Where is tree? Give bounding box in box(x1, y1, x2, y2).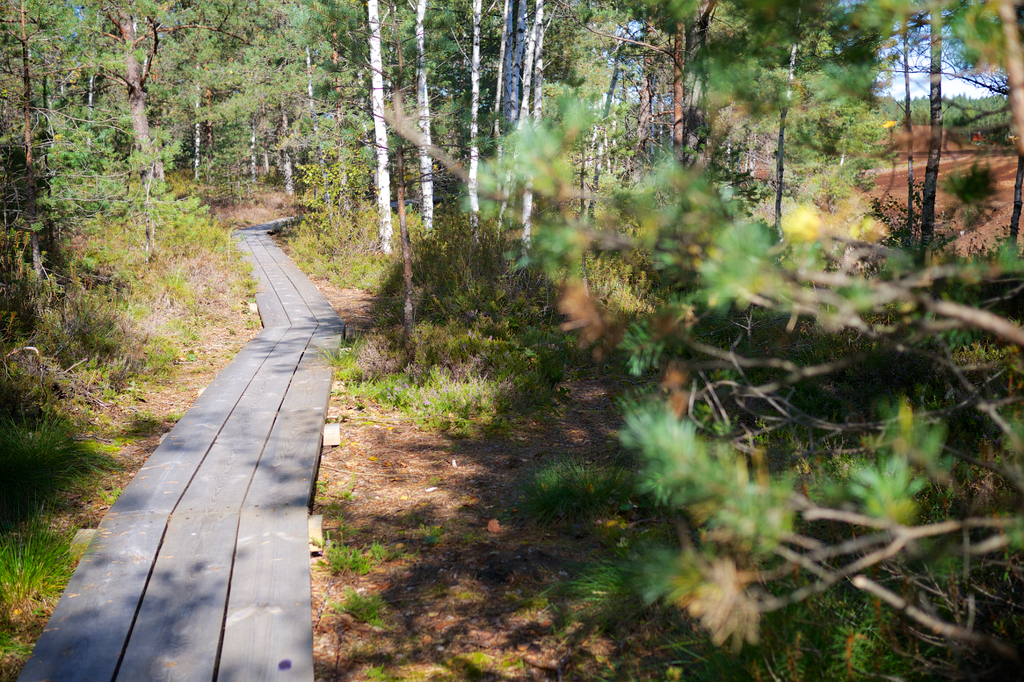
box(0, 0, 109, 290).
